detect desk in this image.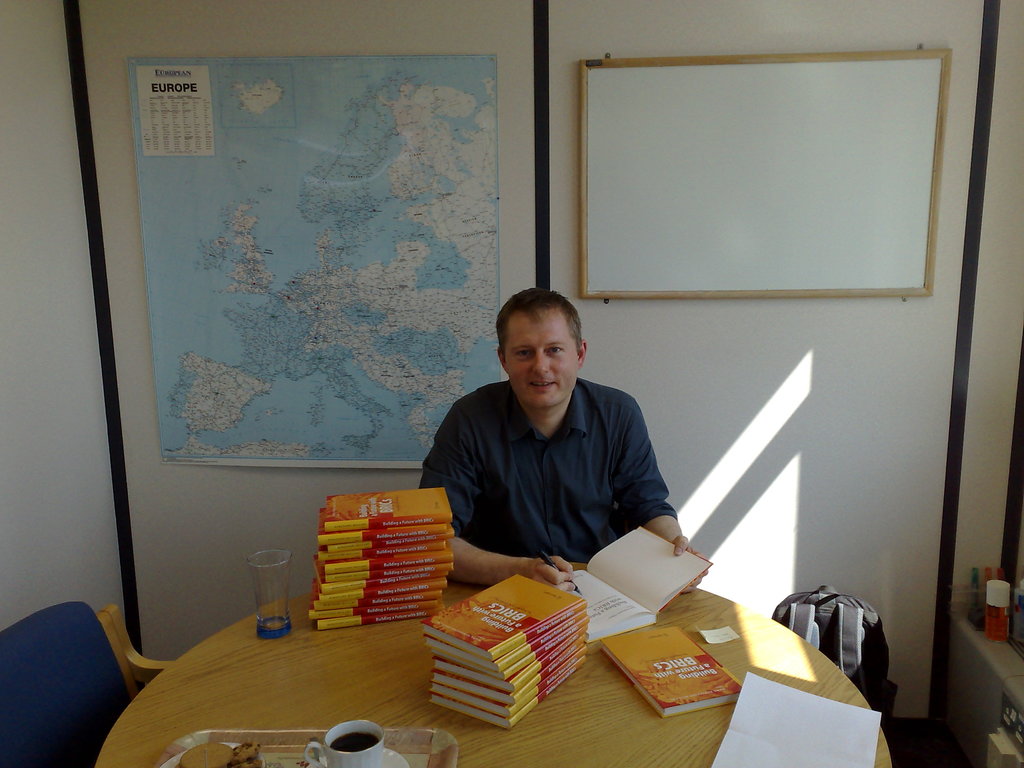
Detection: bbox=[97, 556, 895, 767].
